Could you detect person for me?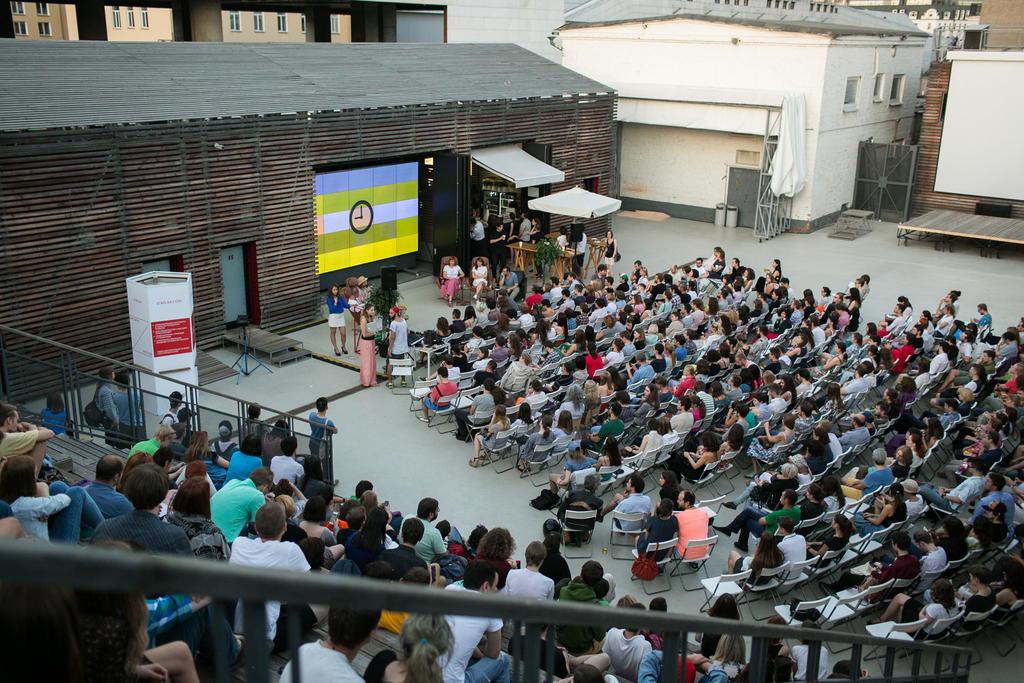
Detection result: select_region(921, 562, 1002, 635).
